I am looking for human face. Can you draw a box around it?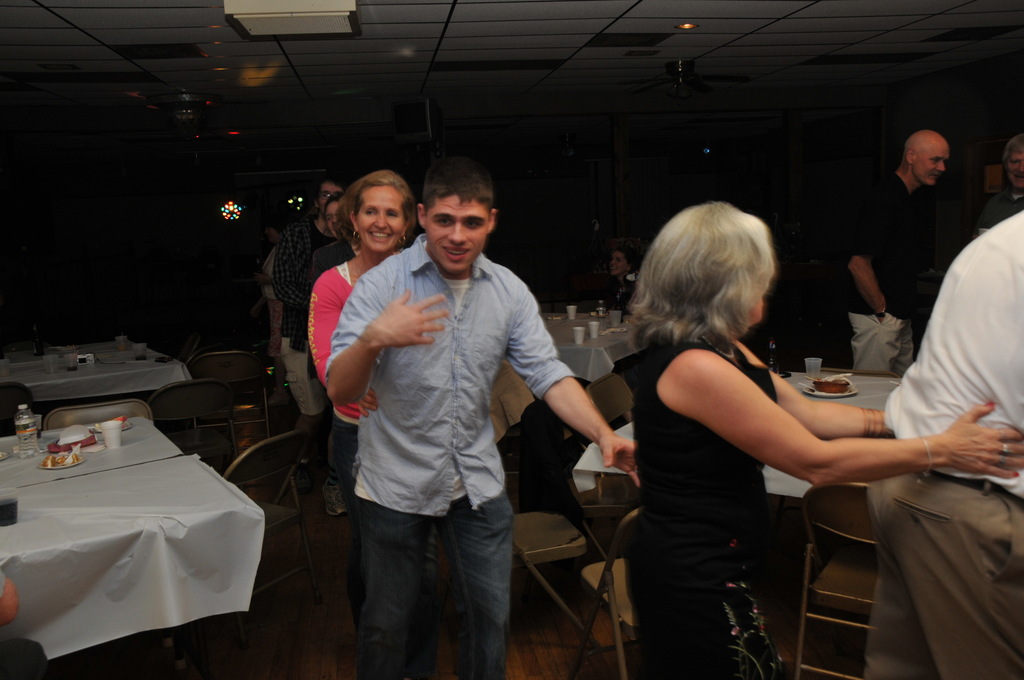
Sure, the bounding box is bbox(609, 252, 627, 277).
